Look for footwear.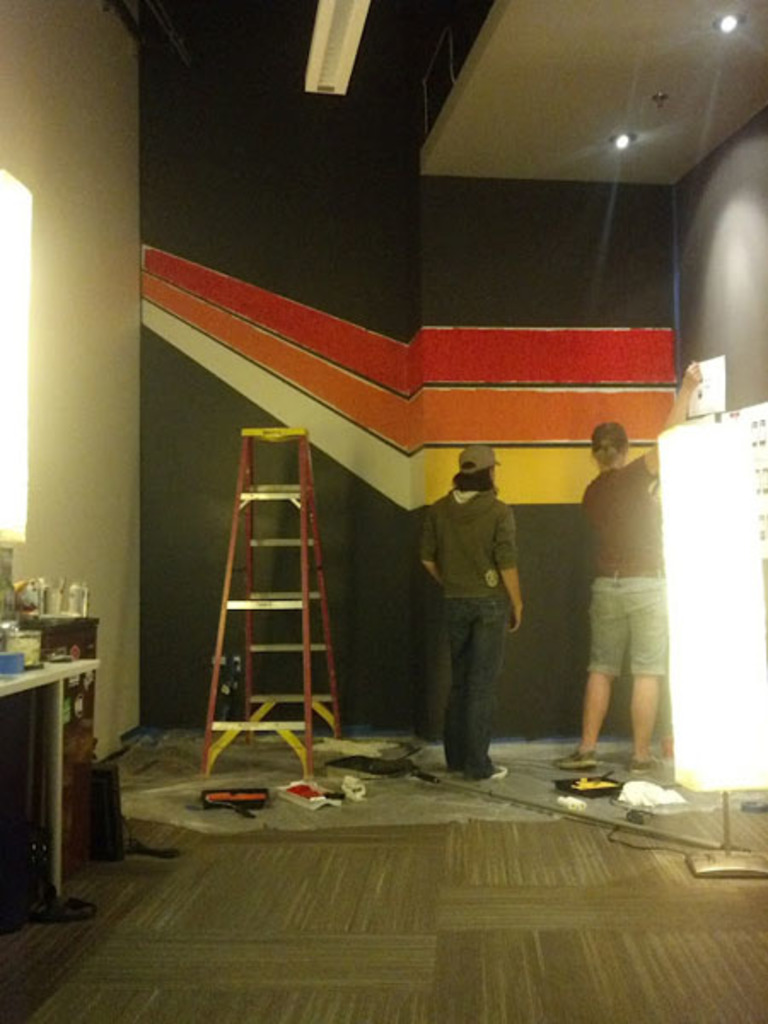
Found: bbox=(628, 753, 667, 775).
